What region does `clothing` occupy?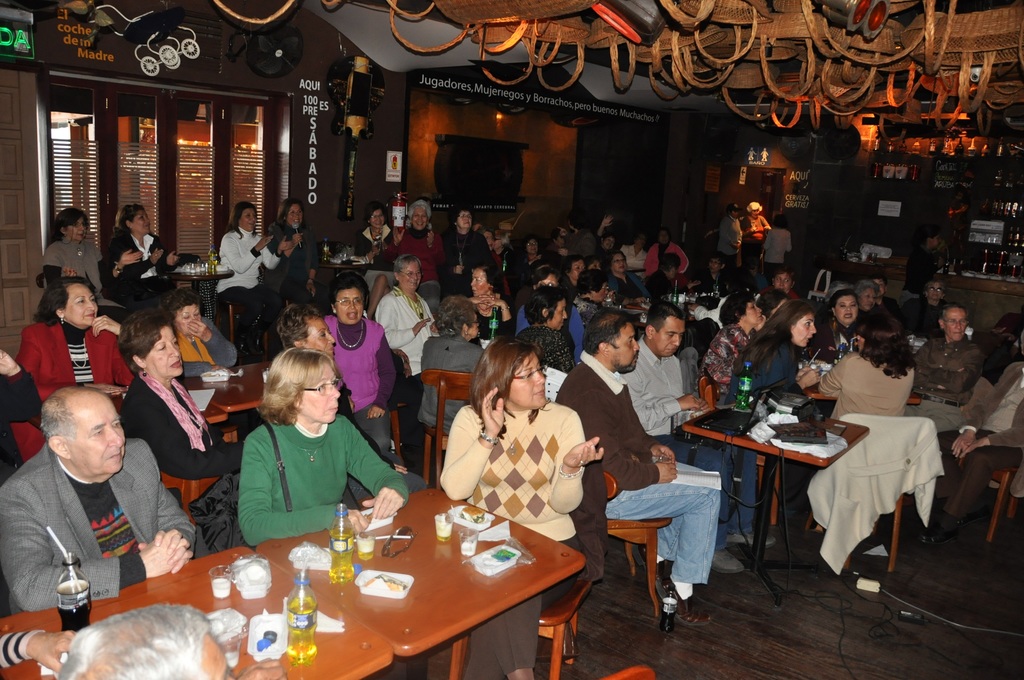
321,306,400,462.
